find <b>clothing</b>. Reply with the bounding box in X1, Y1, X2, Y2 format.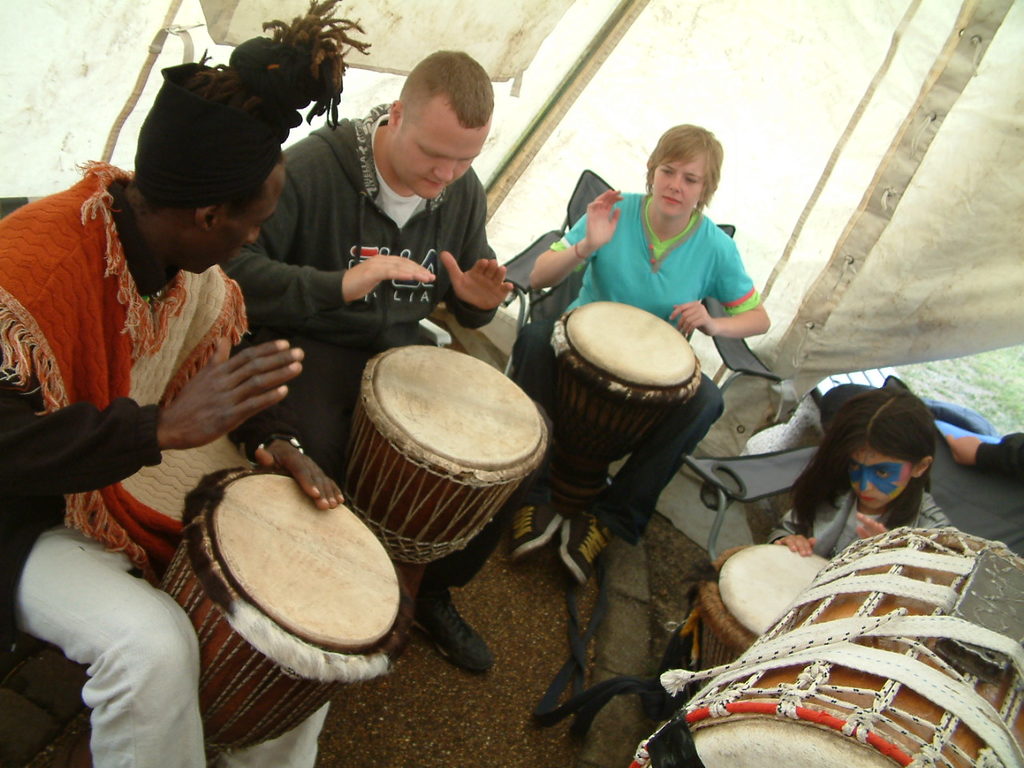
0, 156, 302, 767.
